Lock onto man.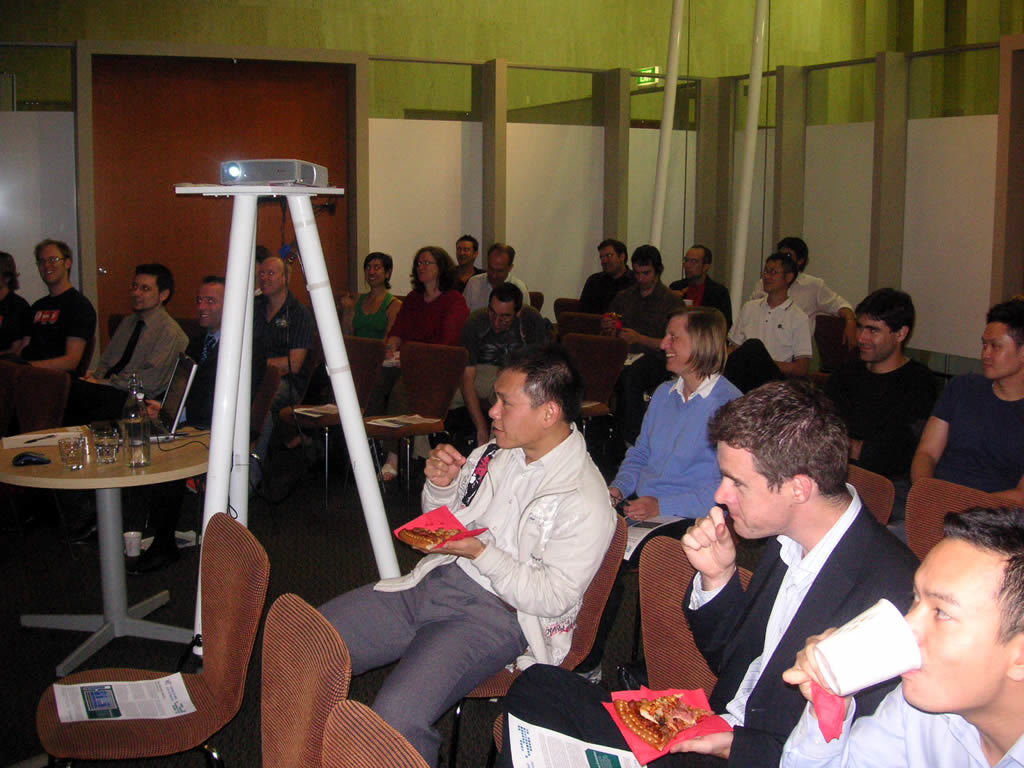
Locked: x1=913, y1=297, x2=1023, y2=503.
